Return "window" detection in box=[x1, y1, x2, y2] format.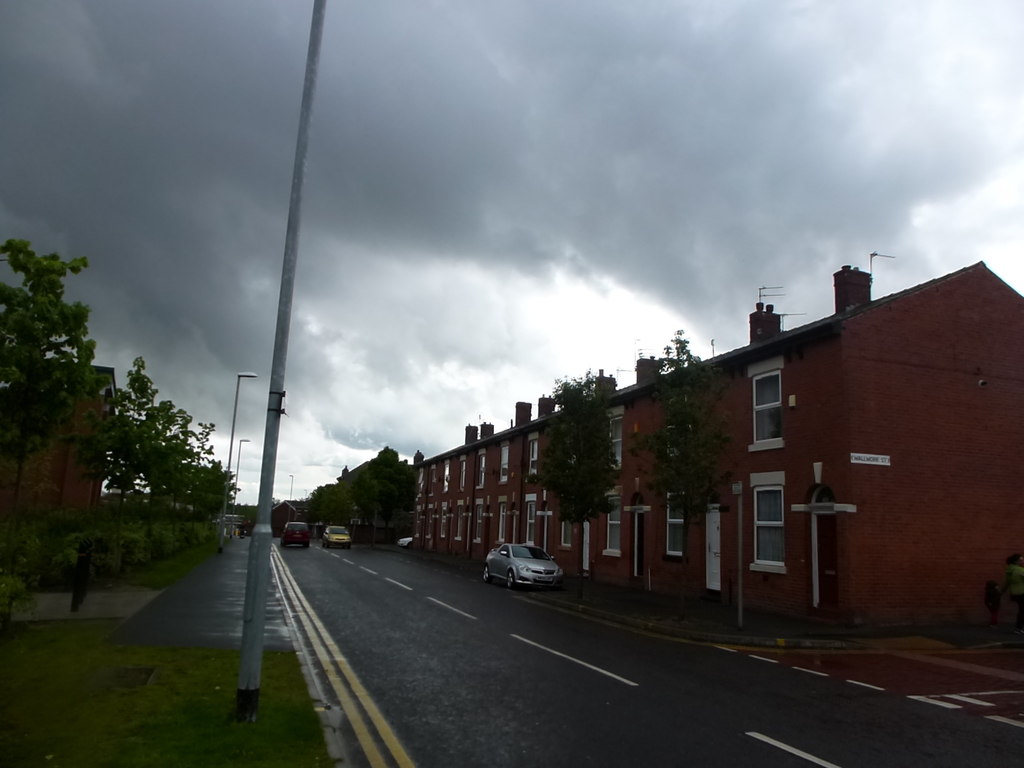
box=[399, 516, 509, 520].
